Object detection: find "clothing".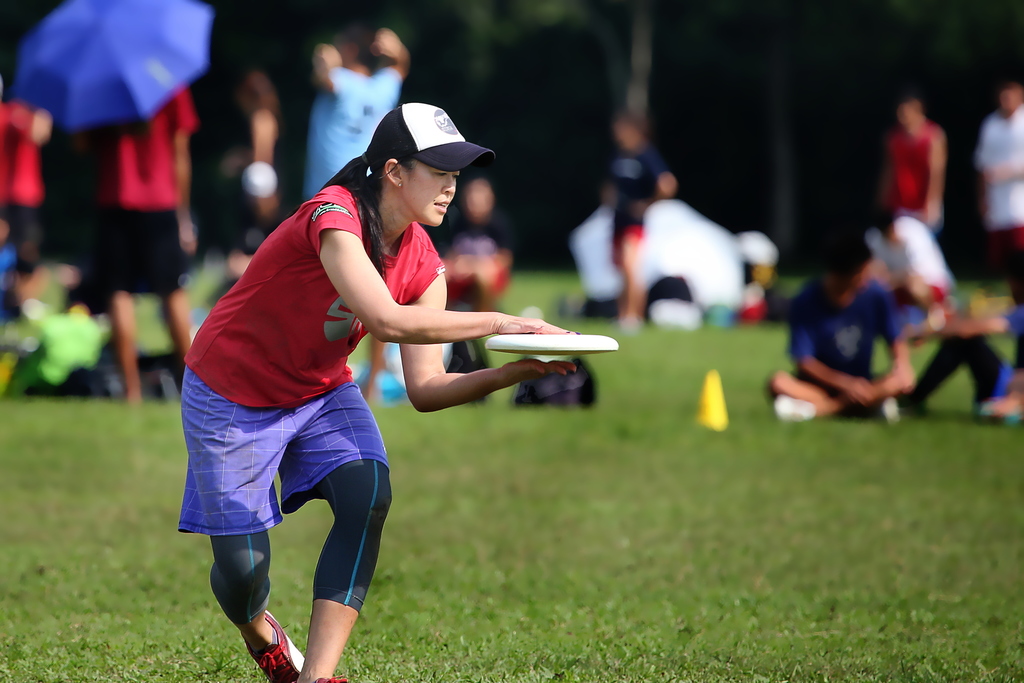
(447, 224, 512, 295).
